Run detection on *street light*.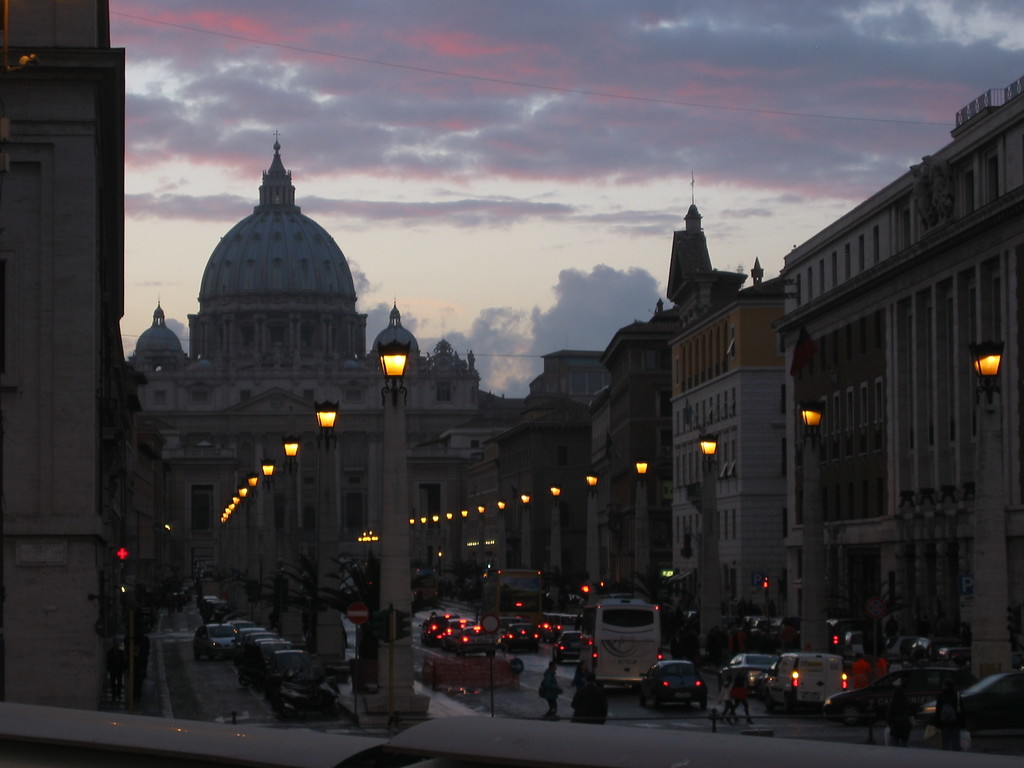
Result: 632,458,659,602.
